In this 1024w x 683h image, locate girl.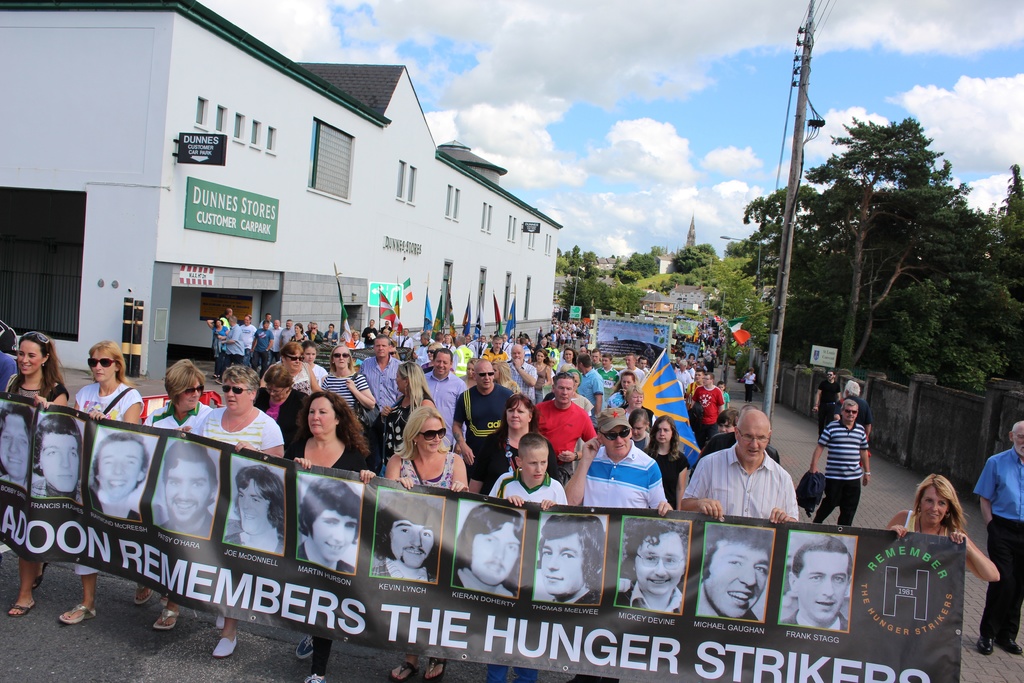
Bounding box: {"x1": 66, "y1": 341, "x2": 155, "y2": 624}.
